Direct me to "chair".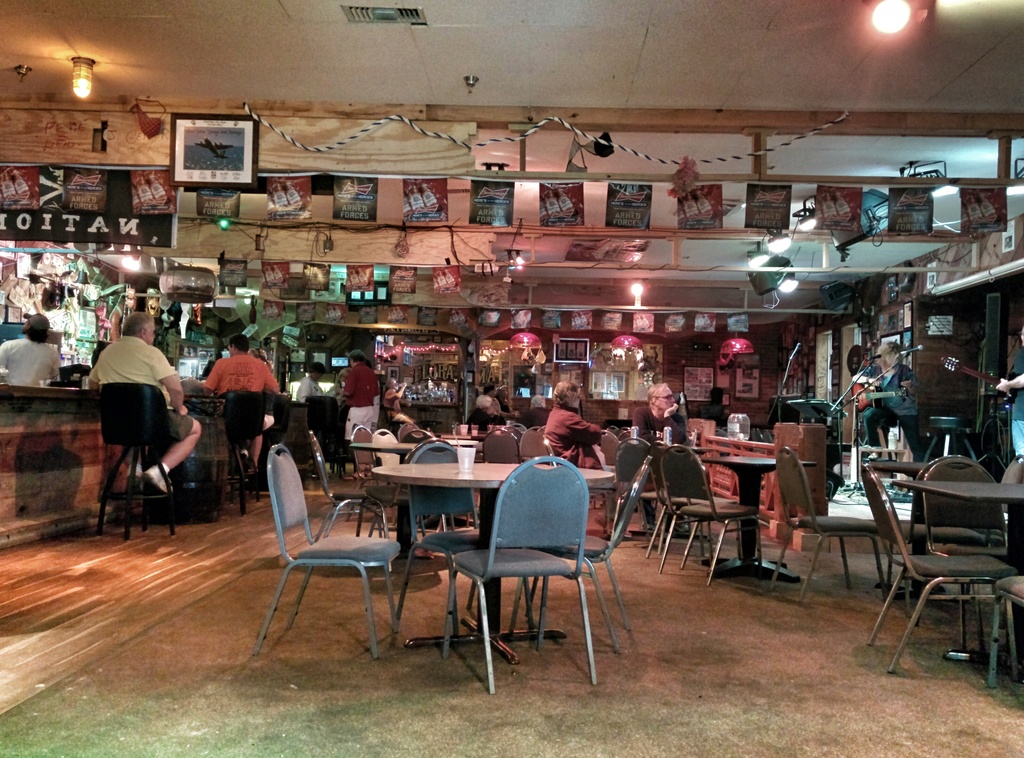
Direction: BBox(220, 387, 271, 519).
